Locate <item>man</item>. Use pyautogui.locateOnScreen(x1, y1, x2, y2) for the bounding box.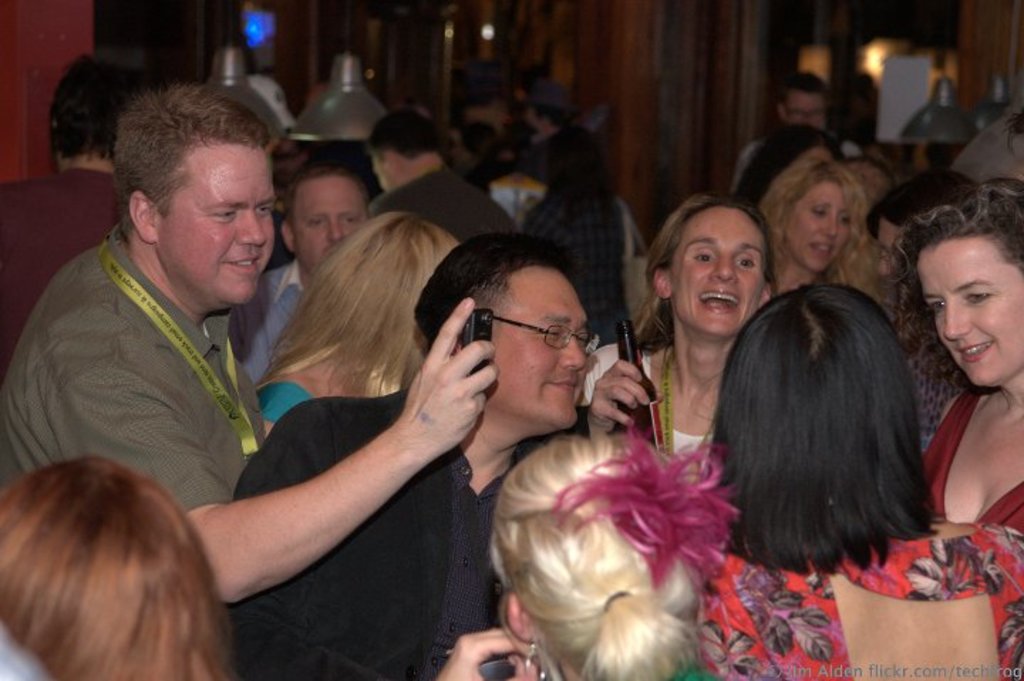
pyautogui.locateOnScreen(232, 162, 371, 404).
